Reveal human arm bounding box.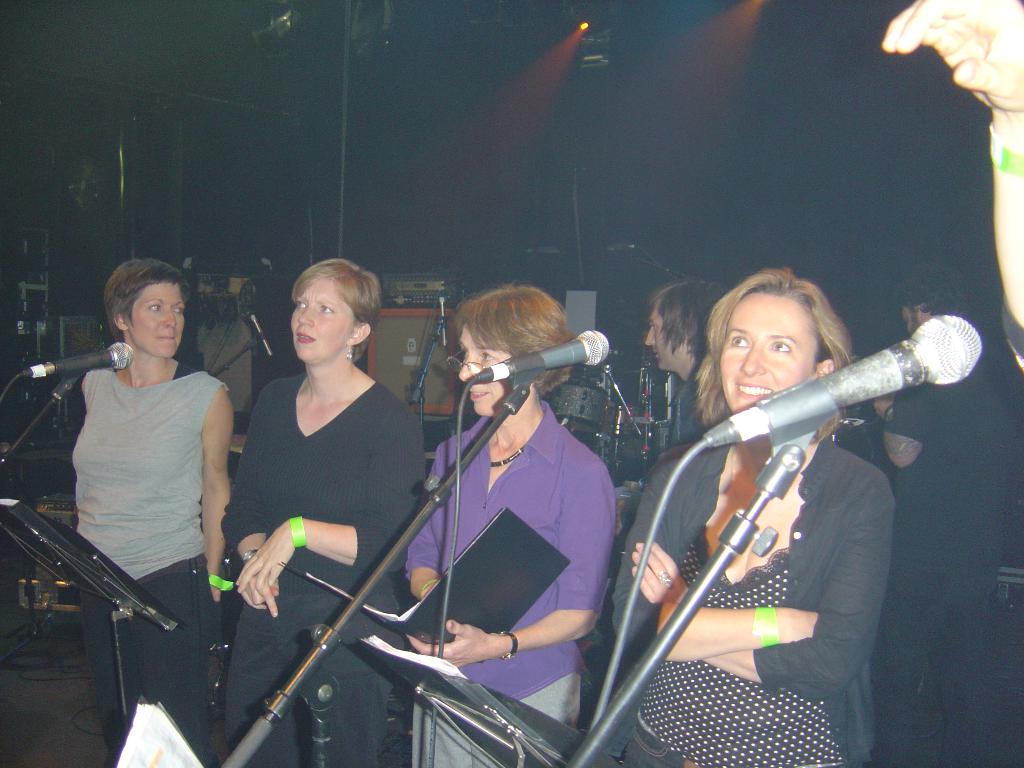
Revealed: box(232, 408, 434, 621).
